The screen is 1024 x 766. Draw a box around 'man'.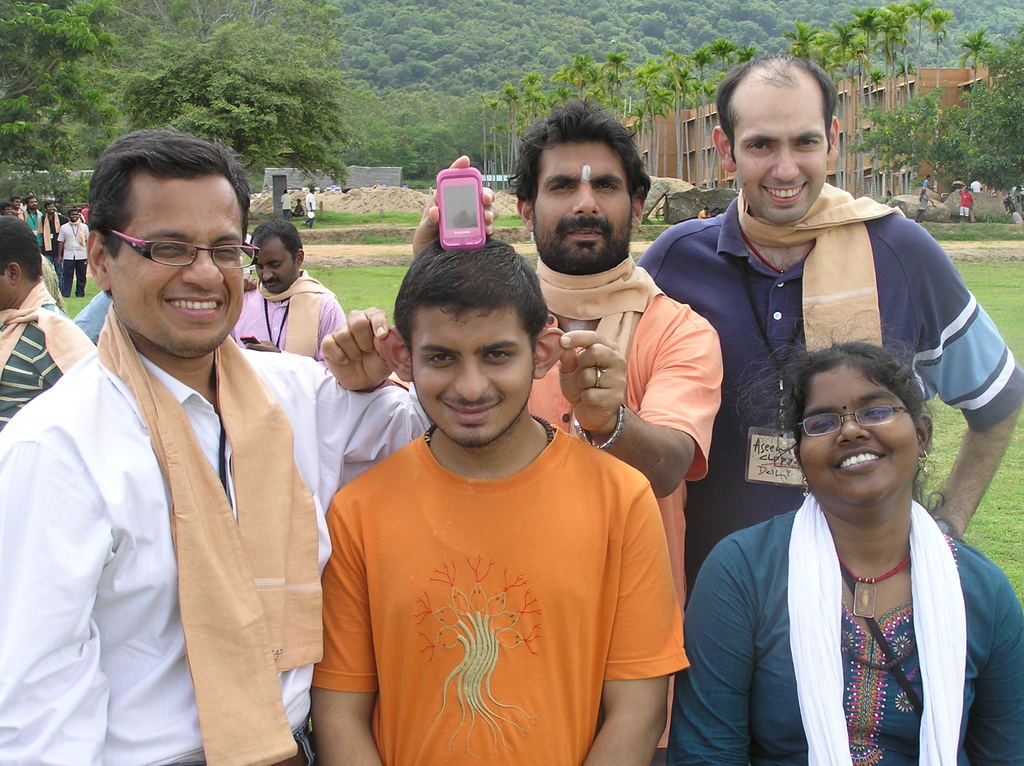
detection(10, 190, 25, 219).
